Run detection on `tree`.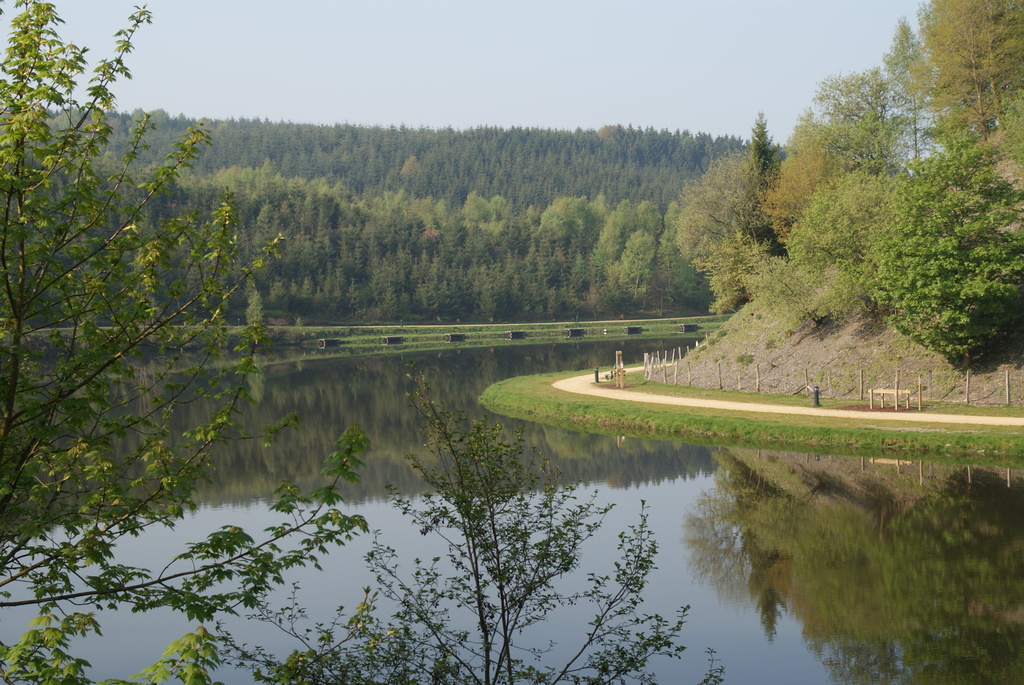
Result: x1=218, y1=354, x2=728, y2=684.
